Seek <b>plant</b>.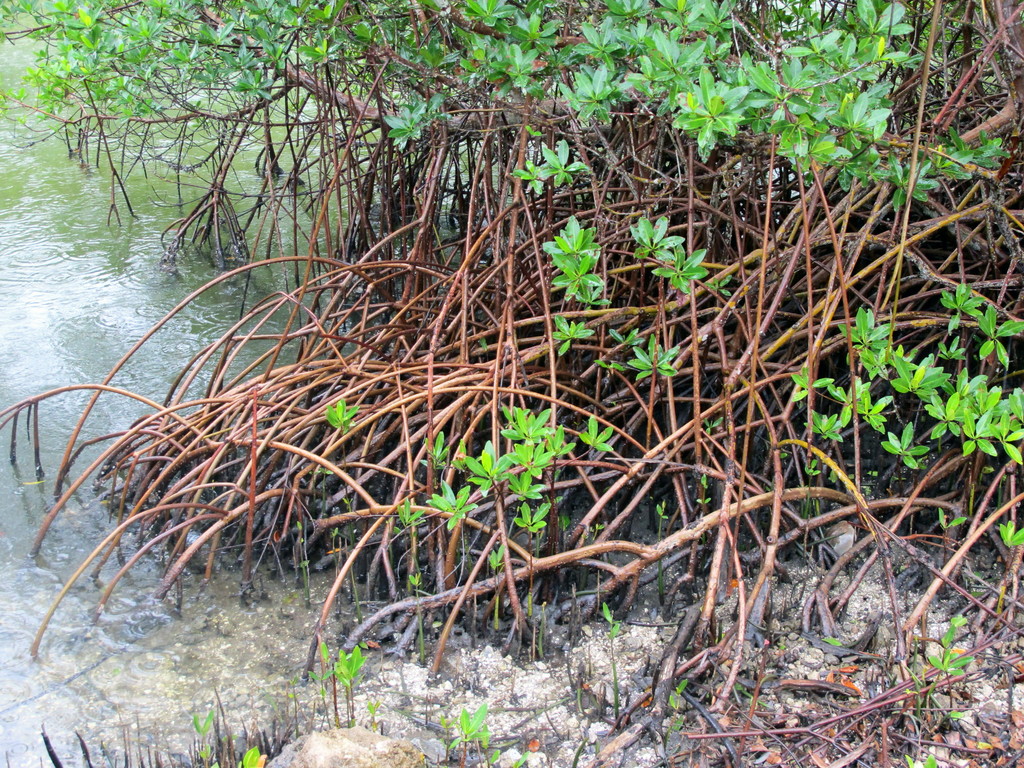
Rect(793, 455, 817, 507).
